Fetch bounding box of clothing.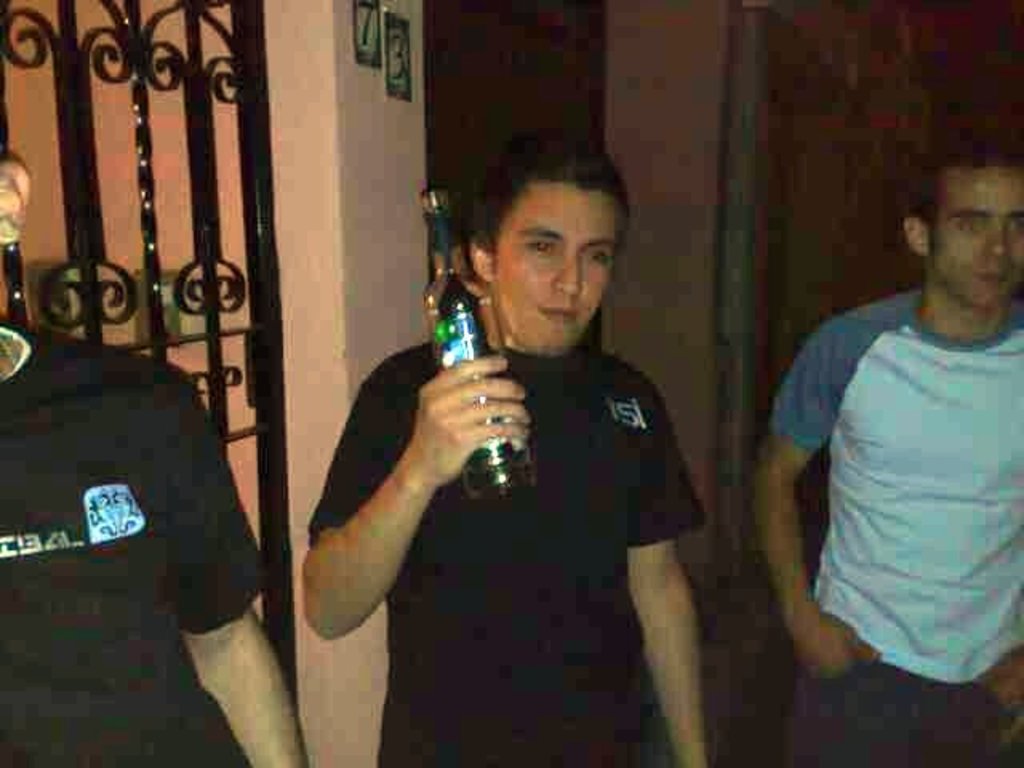
Bbox: locate(778, 206, 1021, 702).
